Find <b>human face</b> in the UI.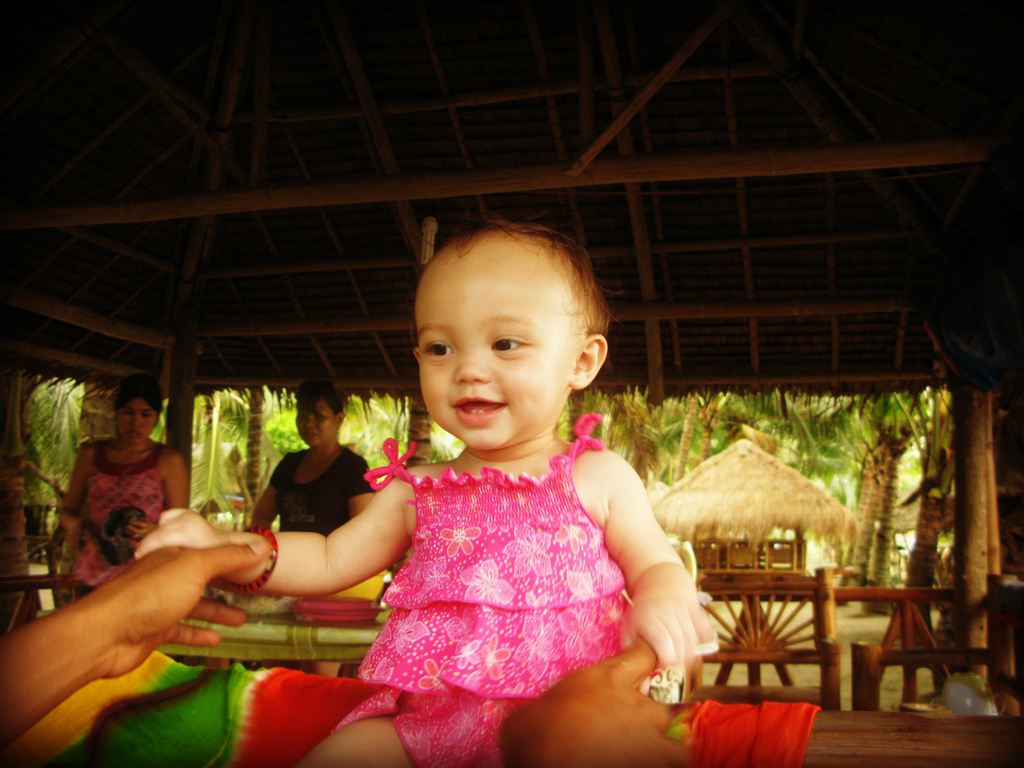
UI element at <bbox>413, 248, 579, 447</bbox>.
